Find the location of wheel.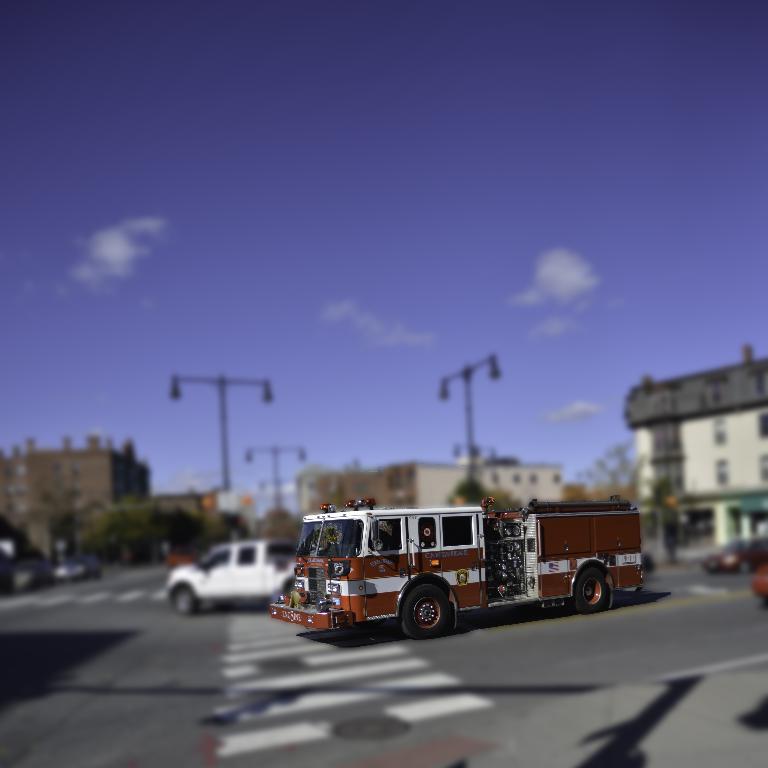
Location: {"left": 574, "top": 568, "right": 608, "bottom": 612}.
